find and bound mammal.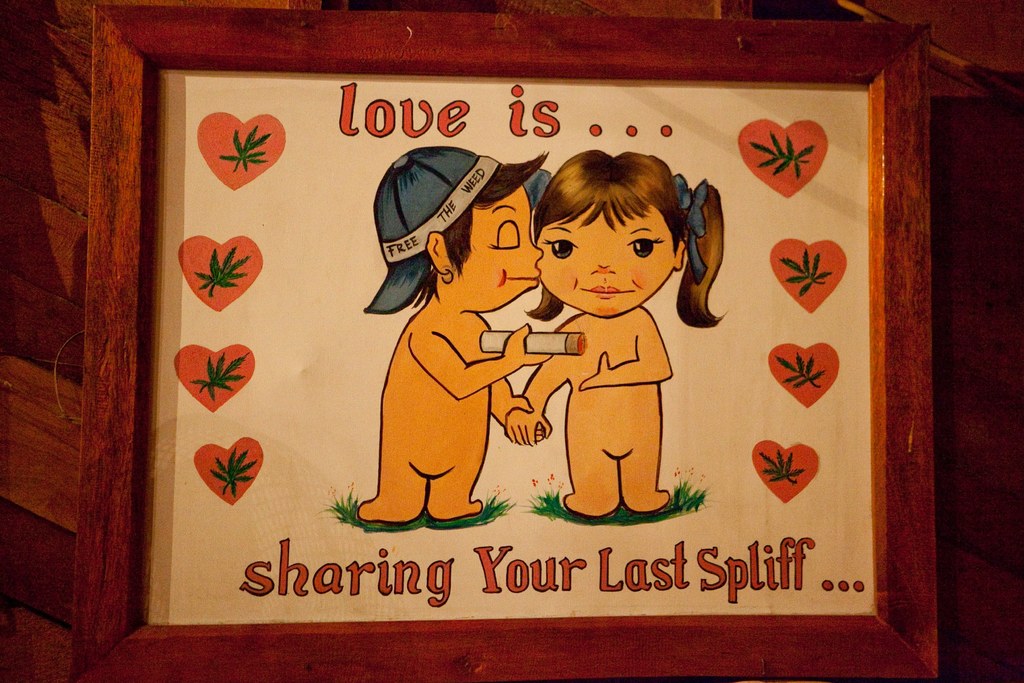
Bound: detection(328, 136, 538, 589).
